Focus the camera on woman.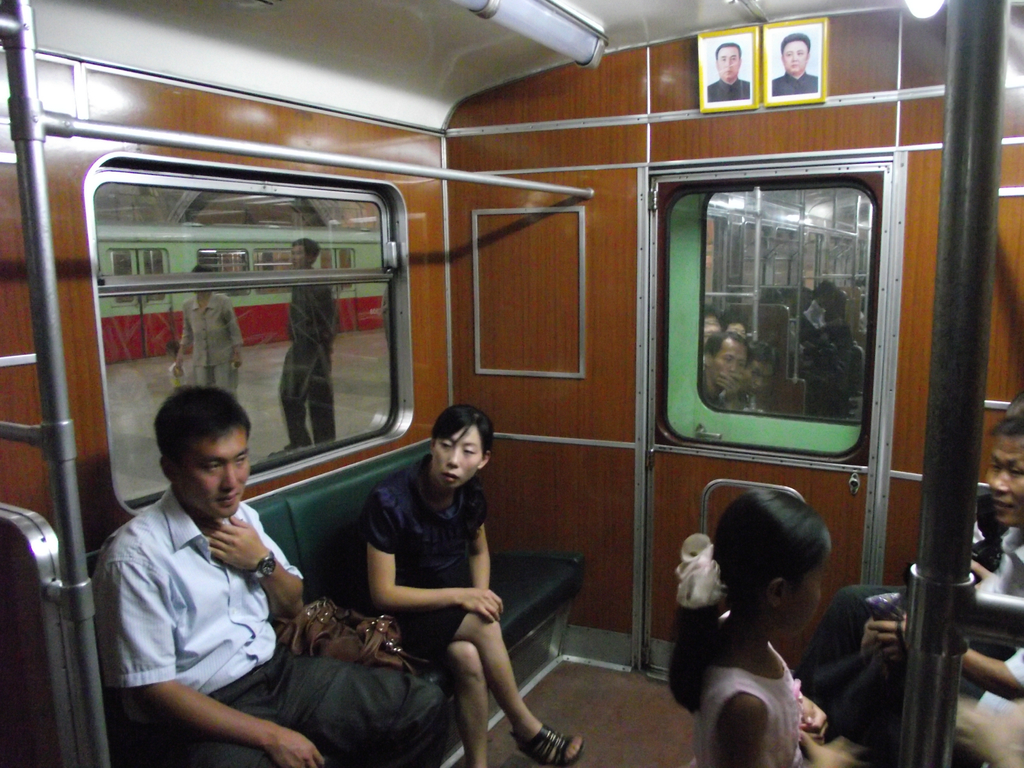
Focus region: 325/385/531/759.
